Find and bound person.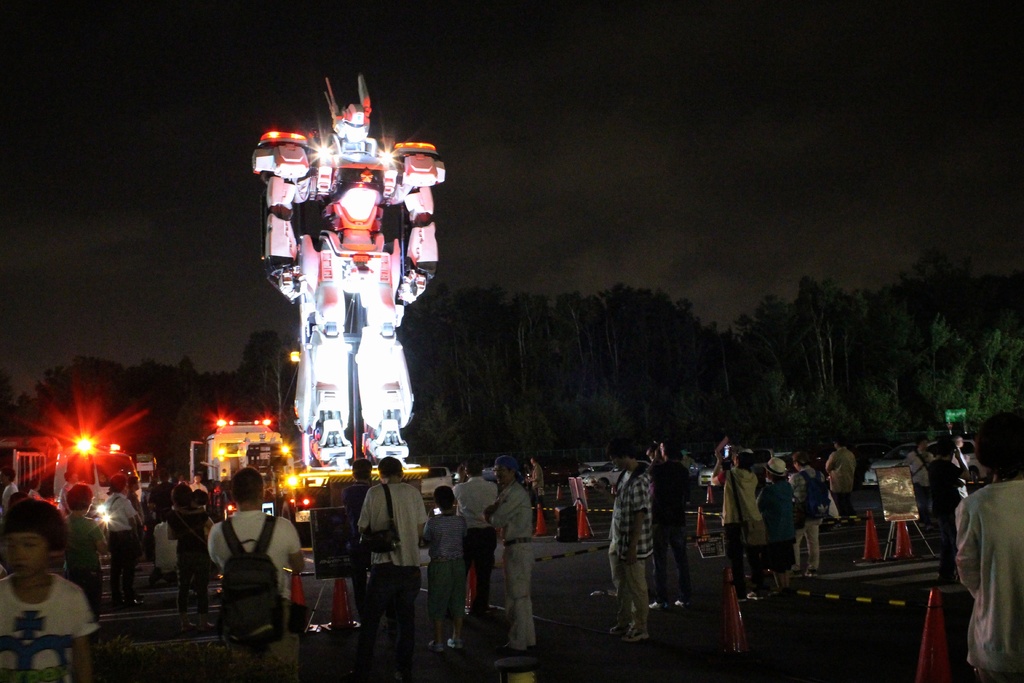
Bound: BBox(210, 467, 304, 682).
